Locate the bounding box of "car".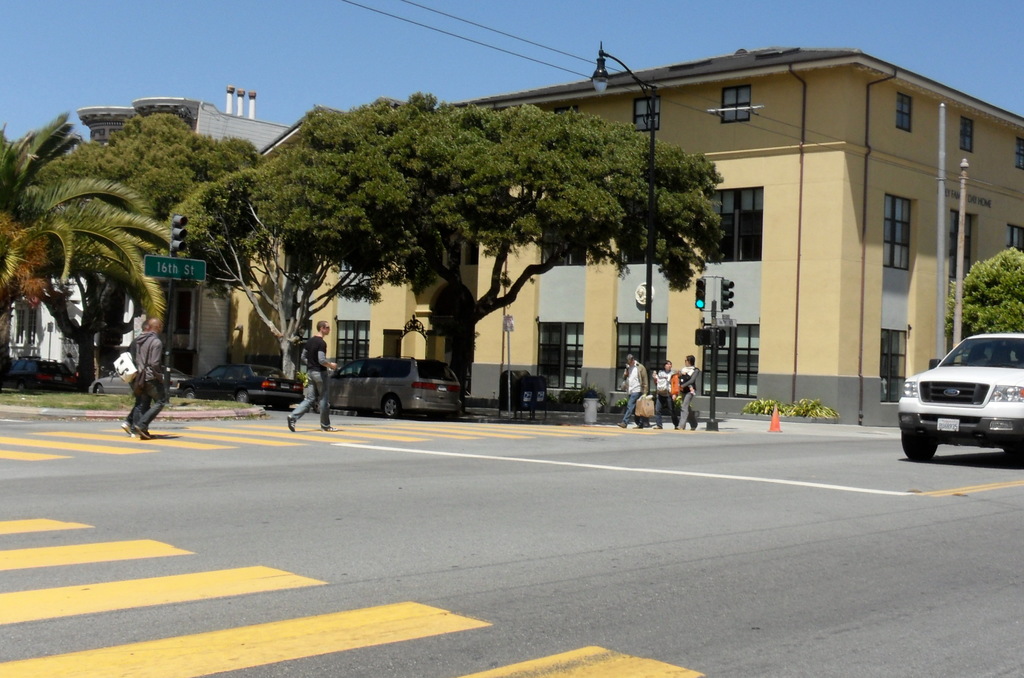
Bounding box: 327,353,464,417.
